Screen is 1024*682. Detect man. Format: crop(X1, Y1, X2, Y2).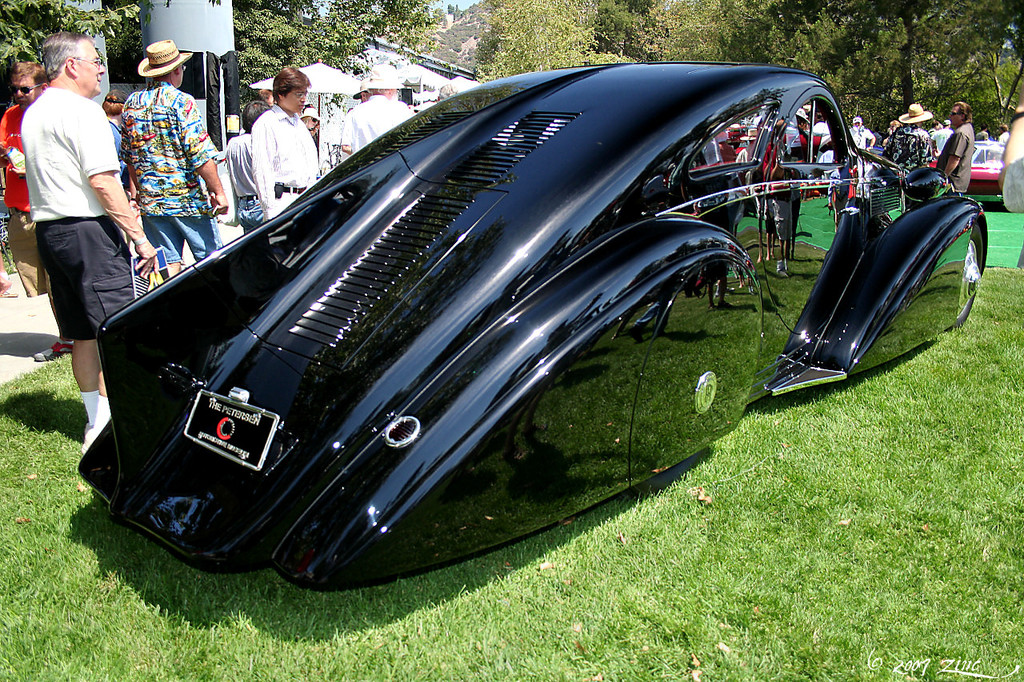
crop(257, 87, 277, 104).
